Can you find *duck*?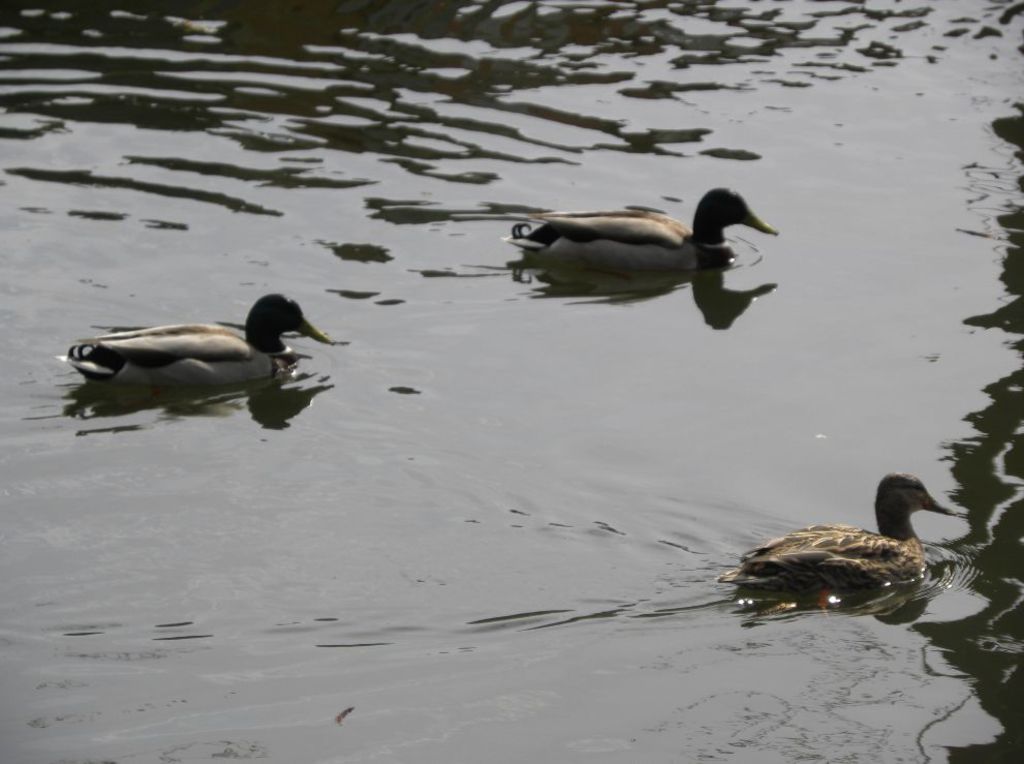
Yes, bounding box: (45,294,341,402).
